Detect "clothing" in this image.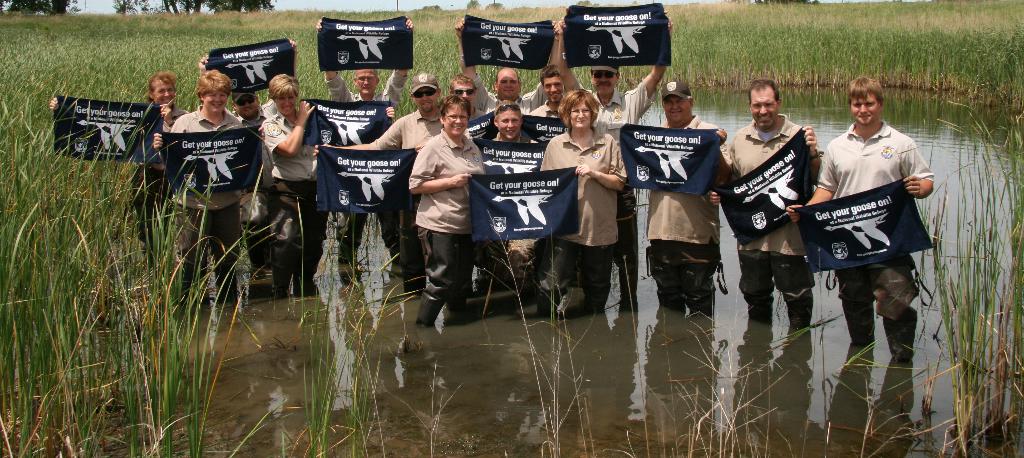
Detection: 649/112/716/306.
